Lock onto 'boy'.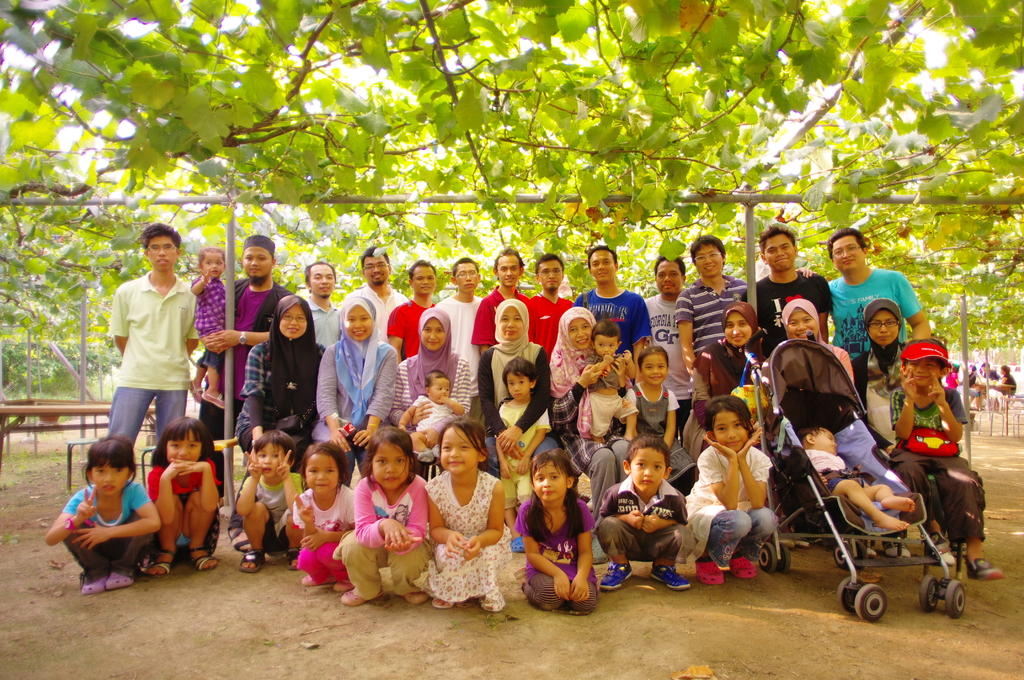
Locked: (x1=584, y1=318, x2=640, y2=448).
